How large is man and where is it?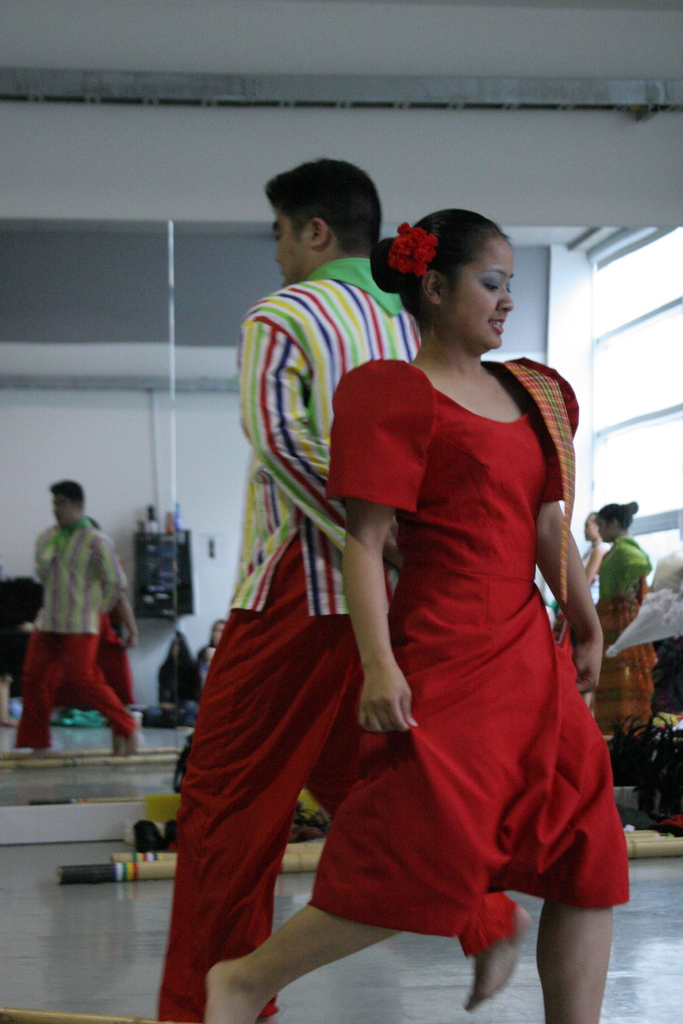
Bounding box: BBox(17, 476, 138, 765).
